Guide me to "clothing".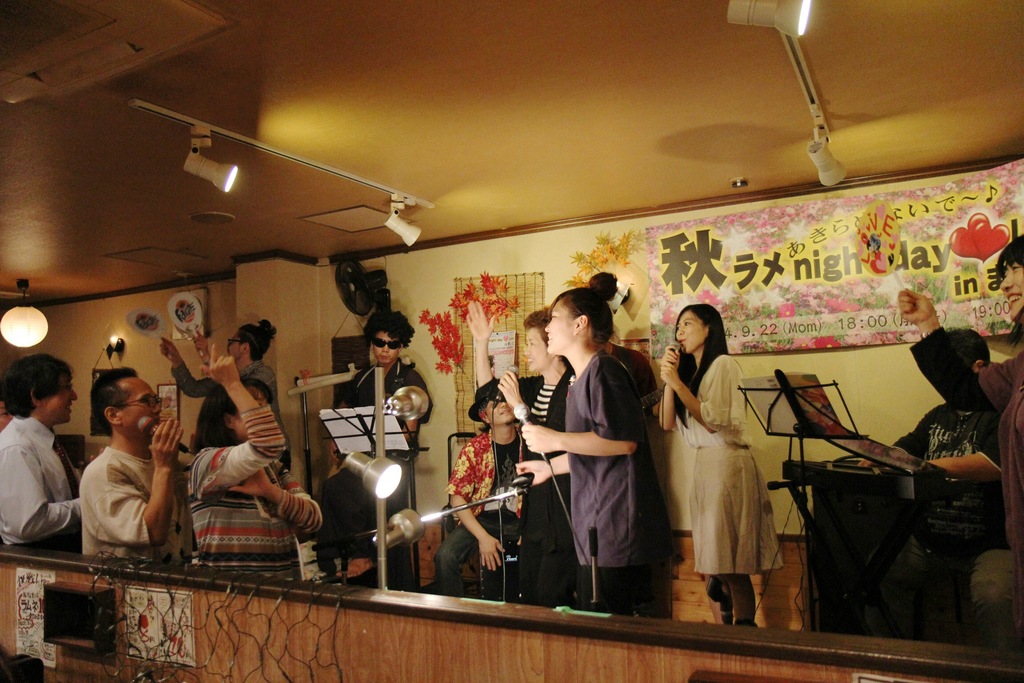
Guidance: left=0, top=409, right=84, bottom=541.
